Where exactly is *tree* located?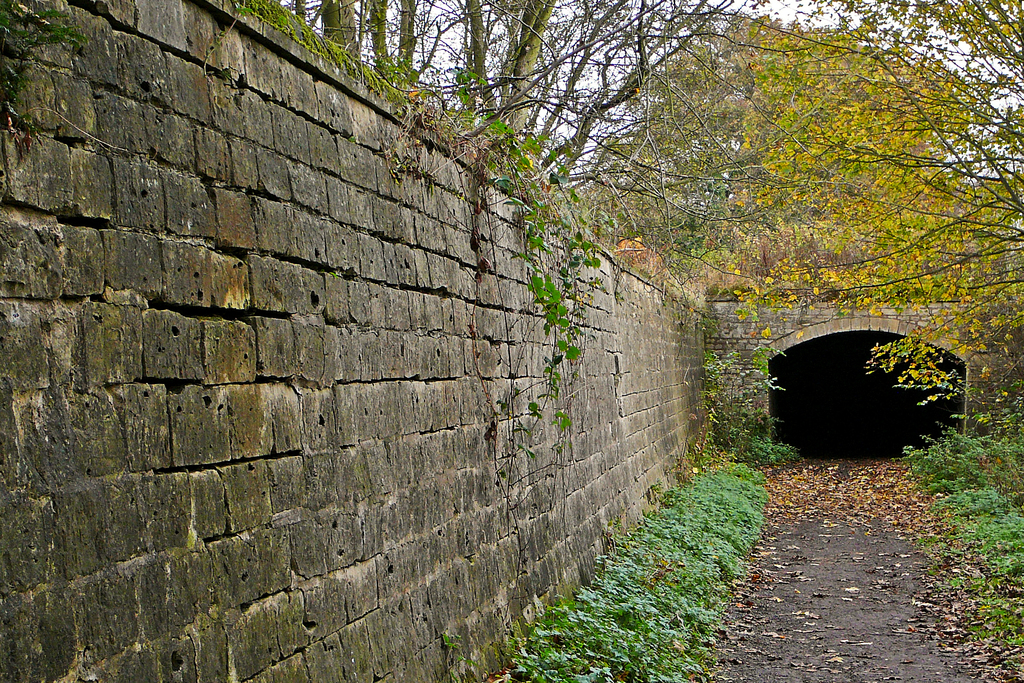
Its bounding box is (x1=730, y1=0, x2=1023, y2=403).
